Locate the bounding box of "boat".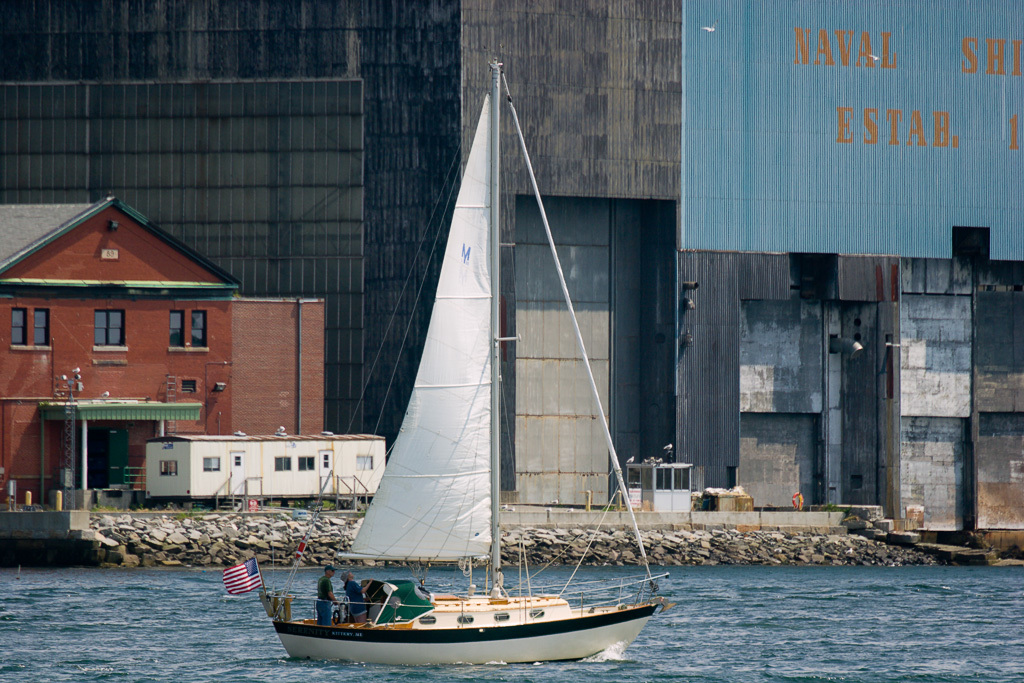
Bounding box: (x1=269, y1=41, x2=669, y2=682).
